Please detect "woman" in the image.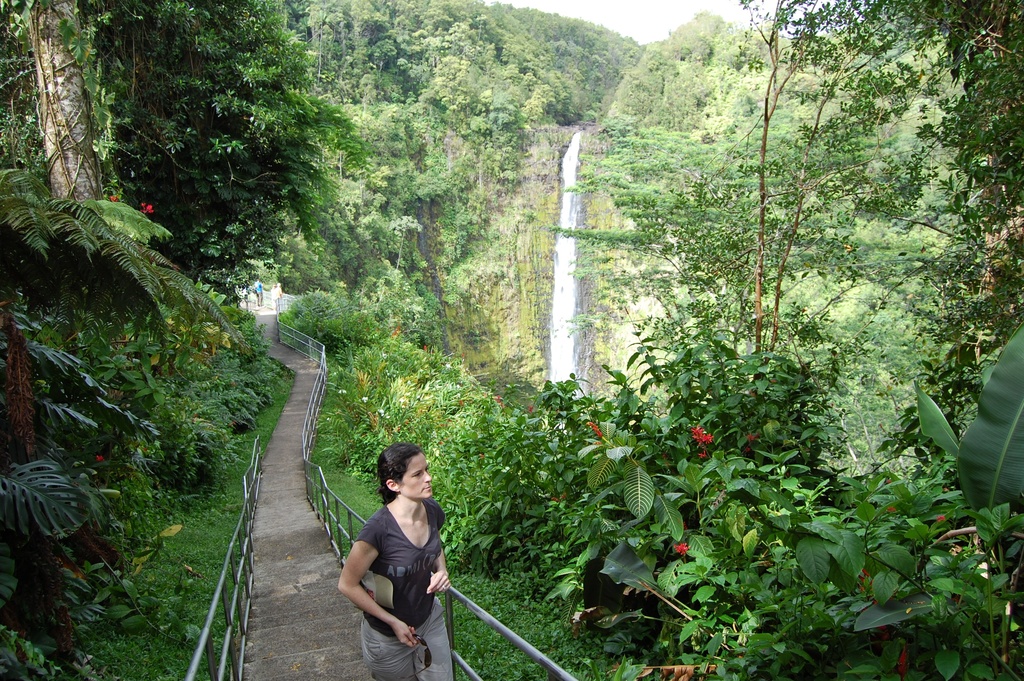
[329,439,466,678].
